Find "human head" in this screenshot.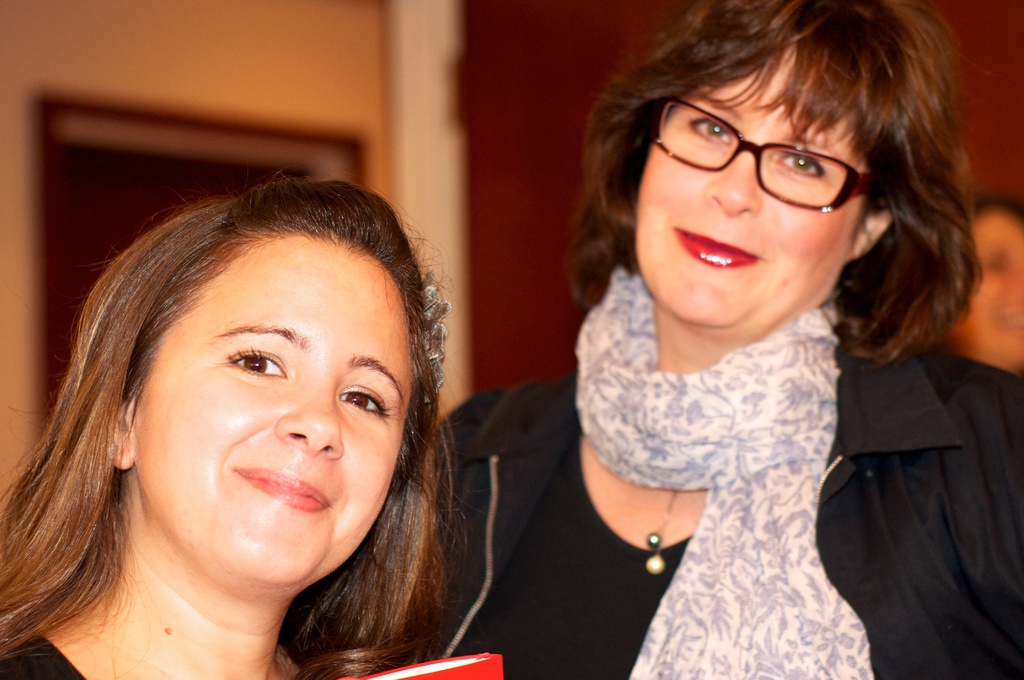
The bounding box for "human head" is region(2, 173, 499, 679).
